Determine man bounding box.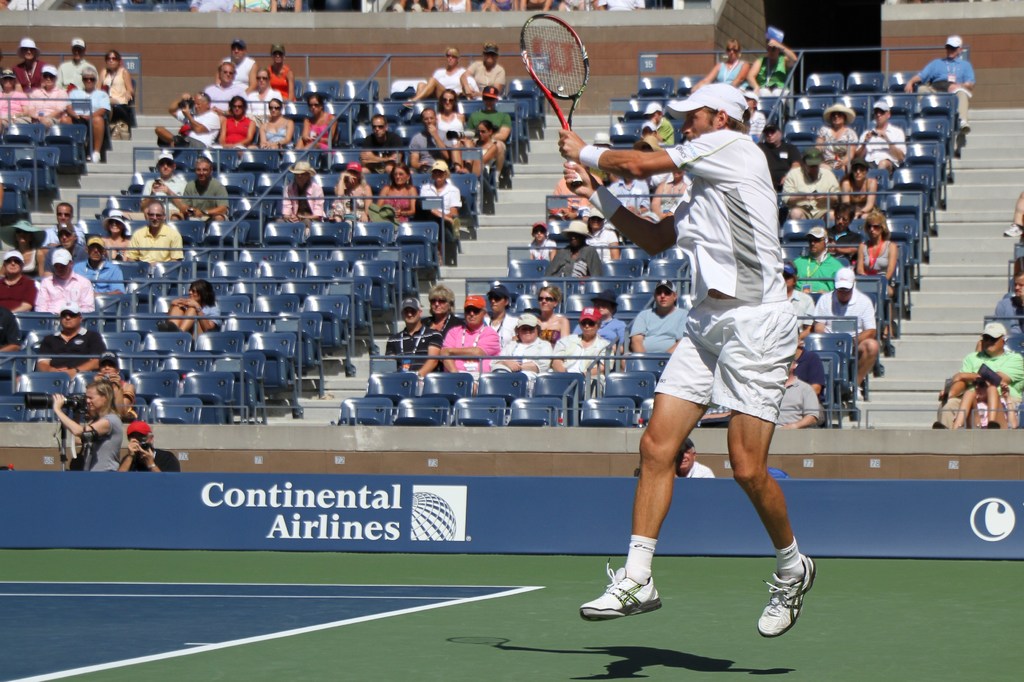
Determined: box(170, 159, 230, 221).
